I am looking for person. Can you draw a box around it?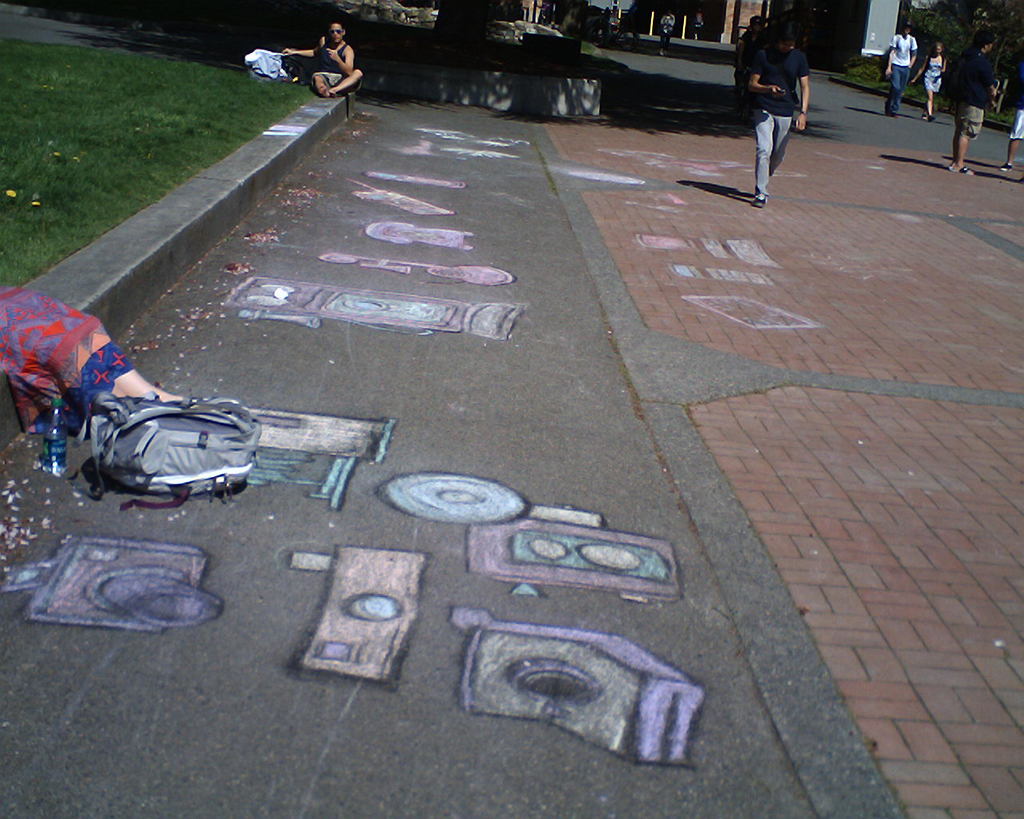
Sure, the bounding box is bbox=[998, 77, 1023, 174].
